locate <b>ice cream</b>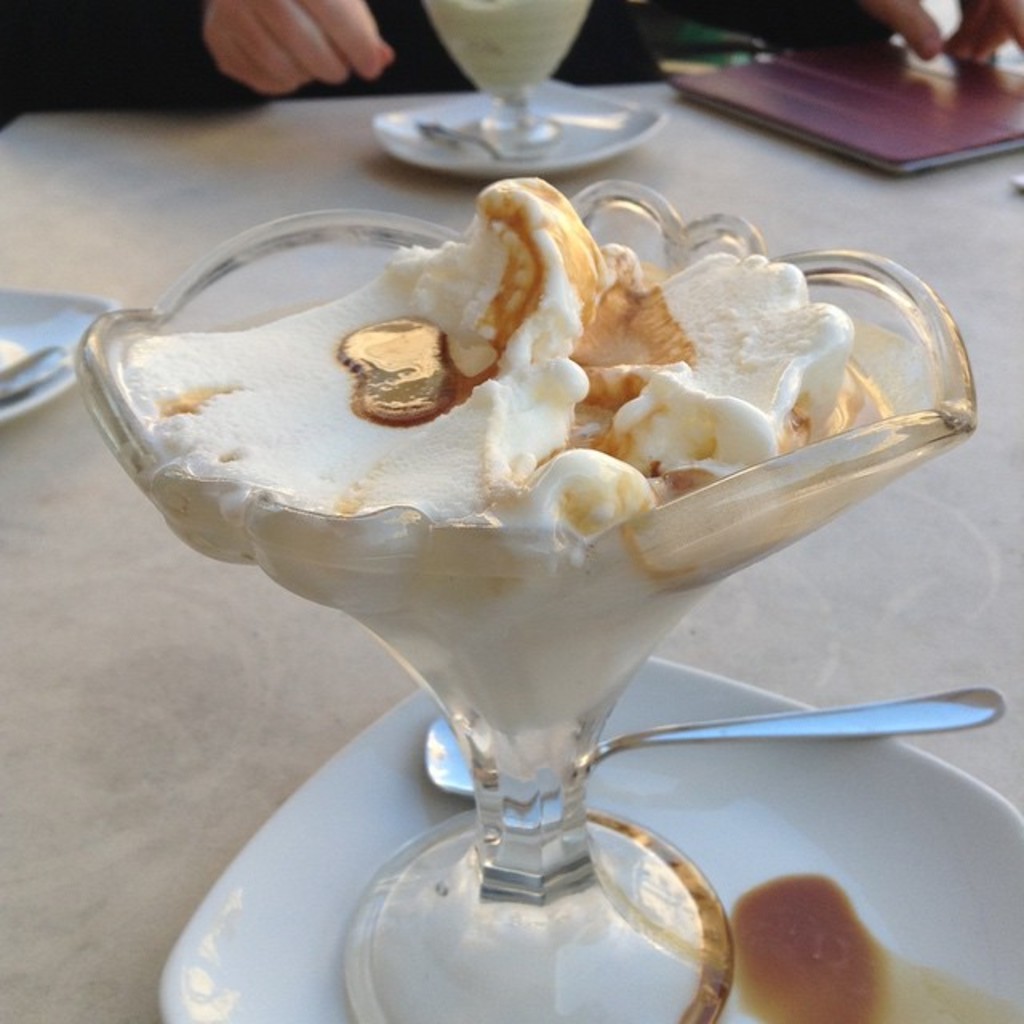
bbox(126, 181, 854, 736)
